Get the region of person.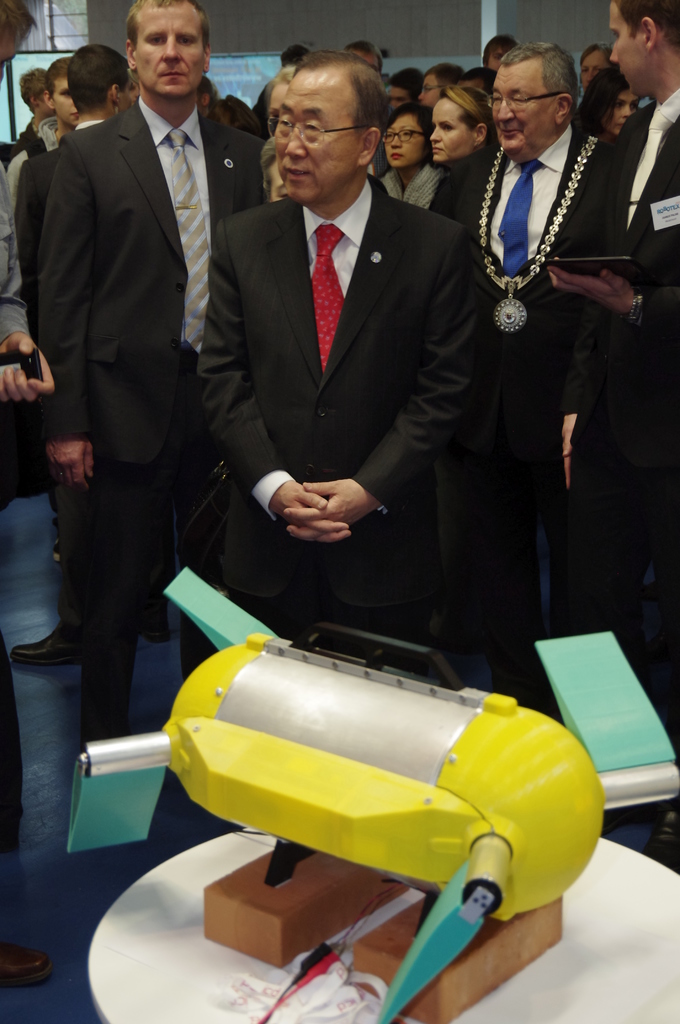
detection(197, 51, 479, 670).
